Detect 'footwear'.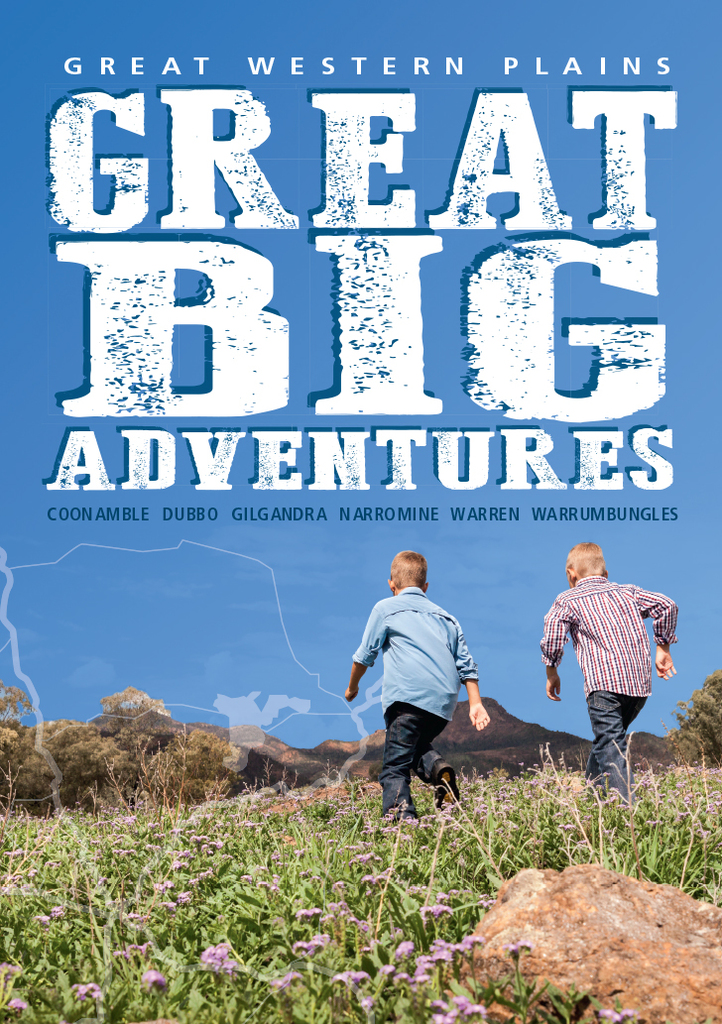
Detected at rect(428, 756, 460, 811).
